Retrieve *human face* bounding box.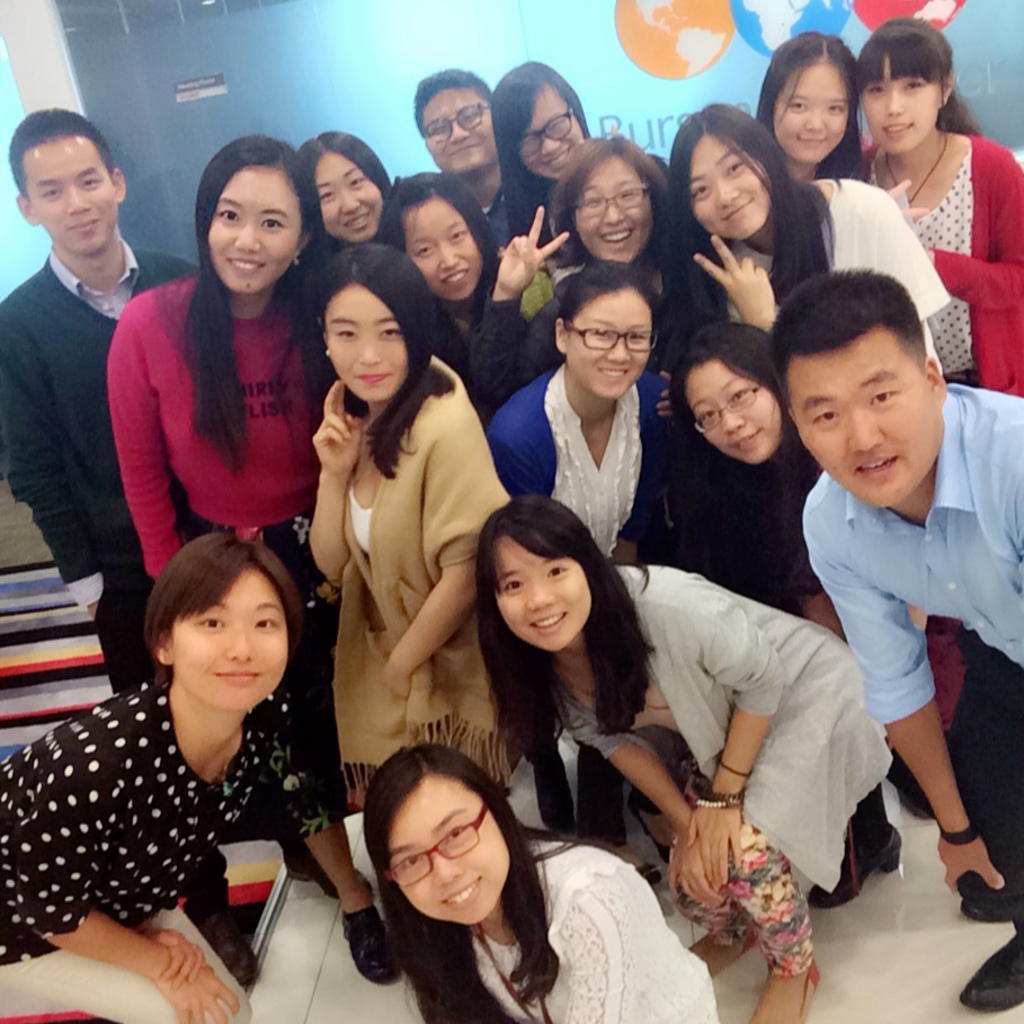
Bounding box: left=772, top=62, right=846, bottom=163.
